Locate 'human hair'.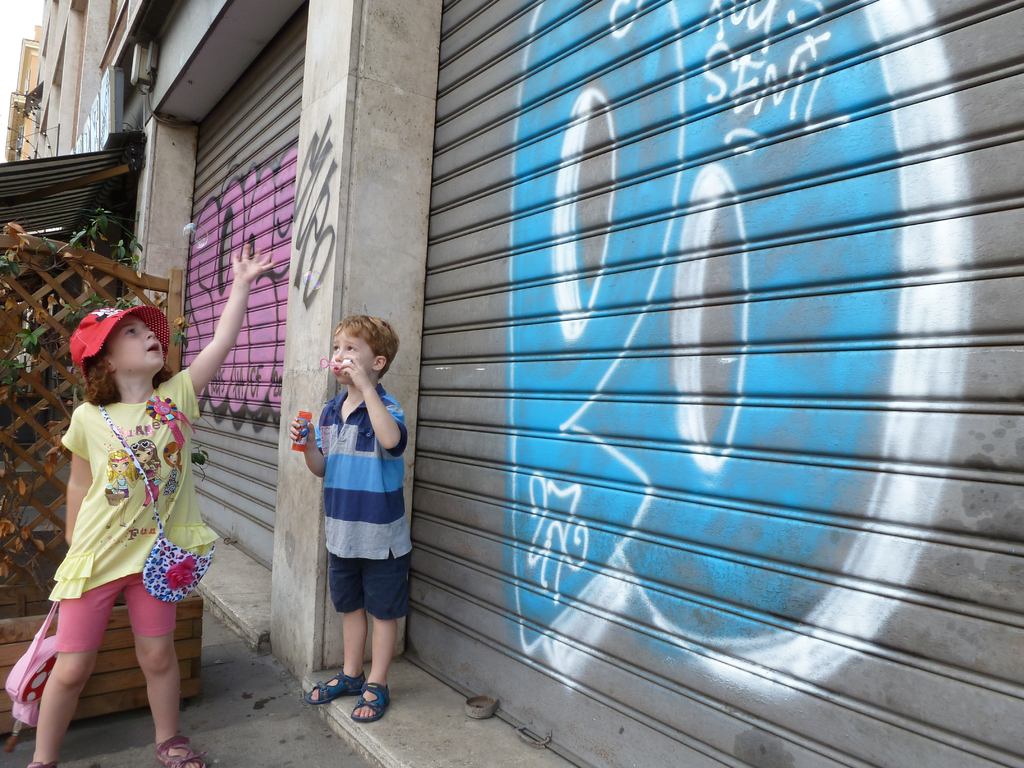
Bounding box: 103, 448, 133, 480.
